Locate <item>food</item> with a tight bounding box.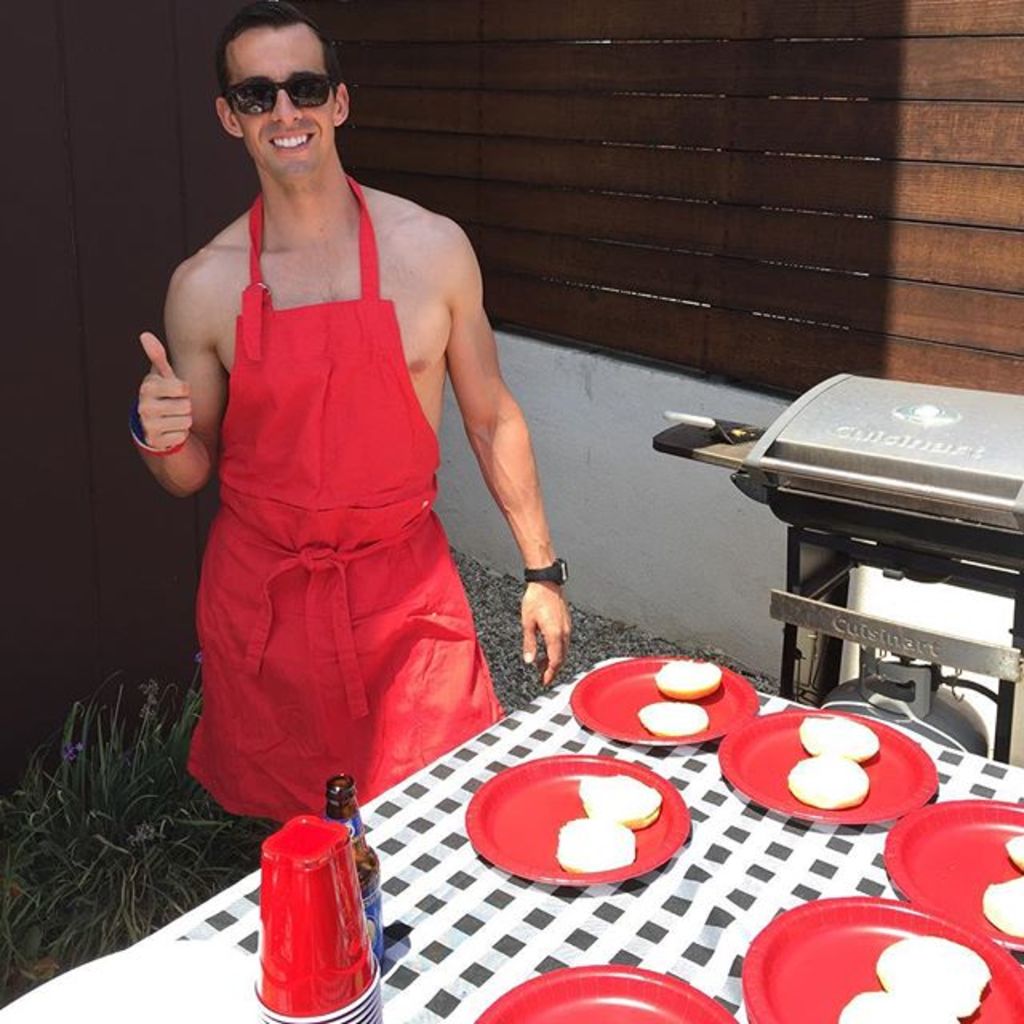
651:653:728:701.
